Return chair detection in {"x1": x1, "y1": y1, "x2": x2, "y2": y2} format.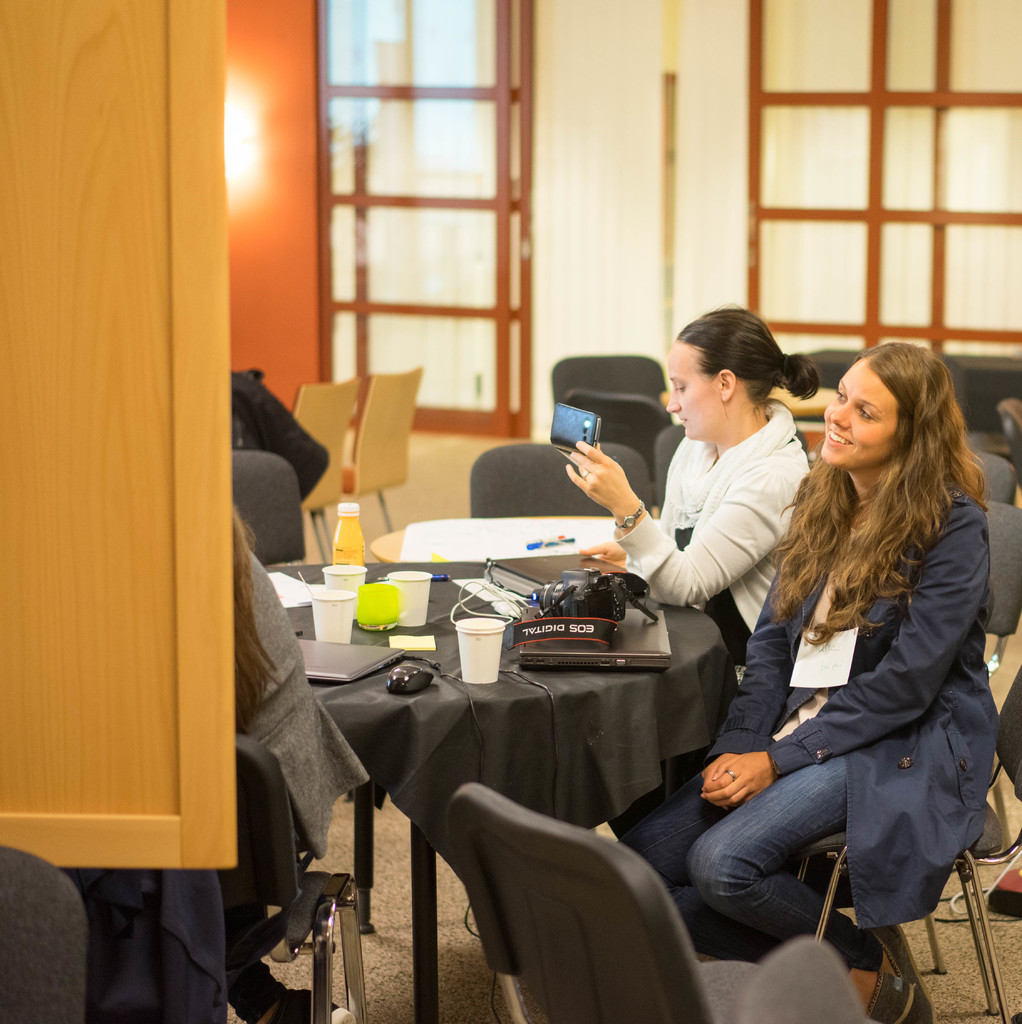
{"x1": 955, "y1": 450, "x2": 1021, "y2": 852}.
